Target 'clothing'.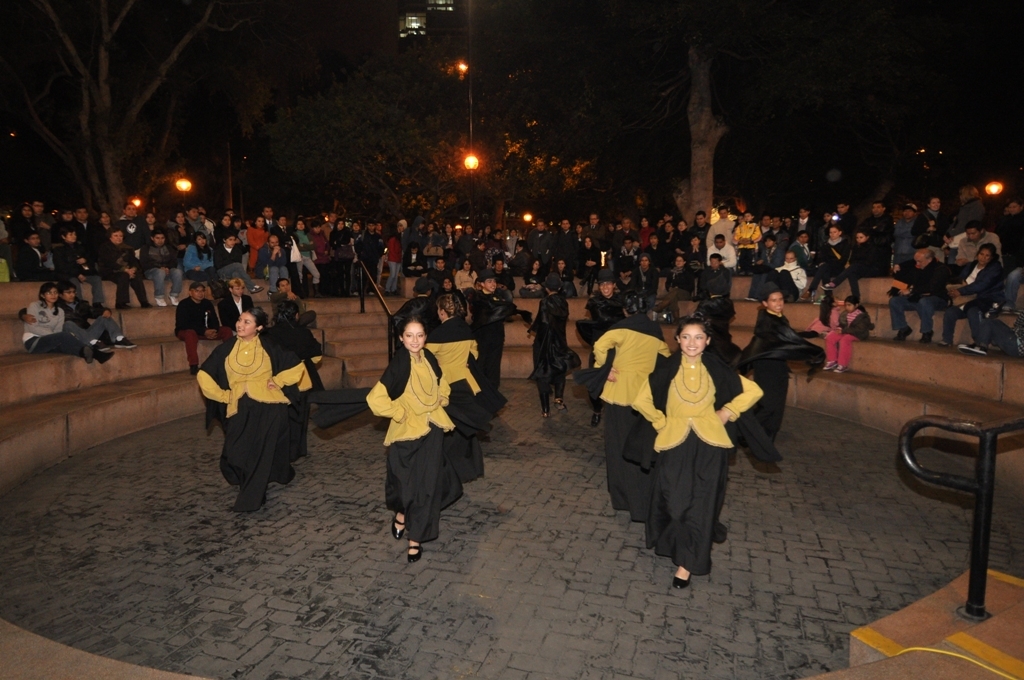
Target region: select_region(199, 333, 307, 511).
